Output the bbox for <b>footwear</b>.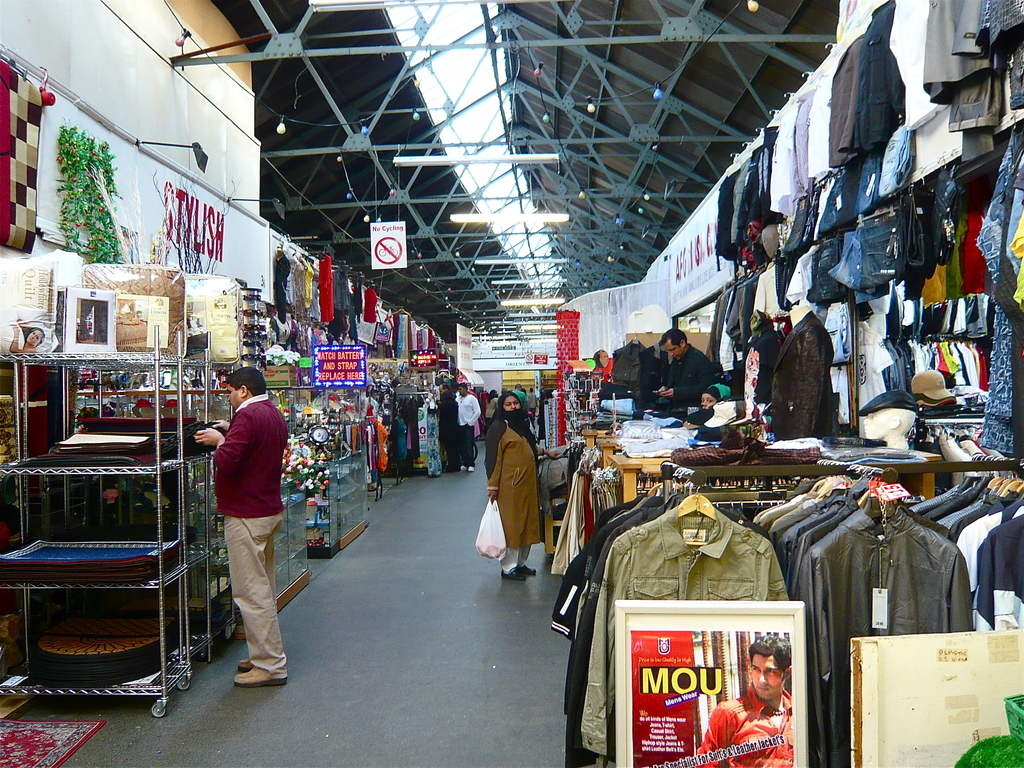
<bbox>236, 655, 253, 668</bbox>.
